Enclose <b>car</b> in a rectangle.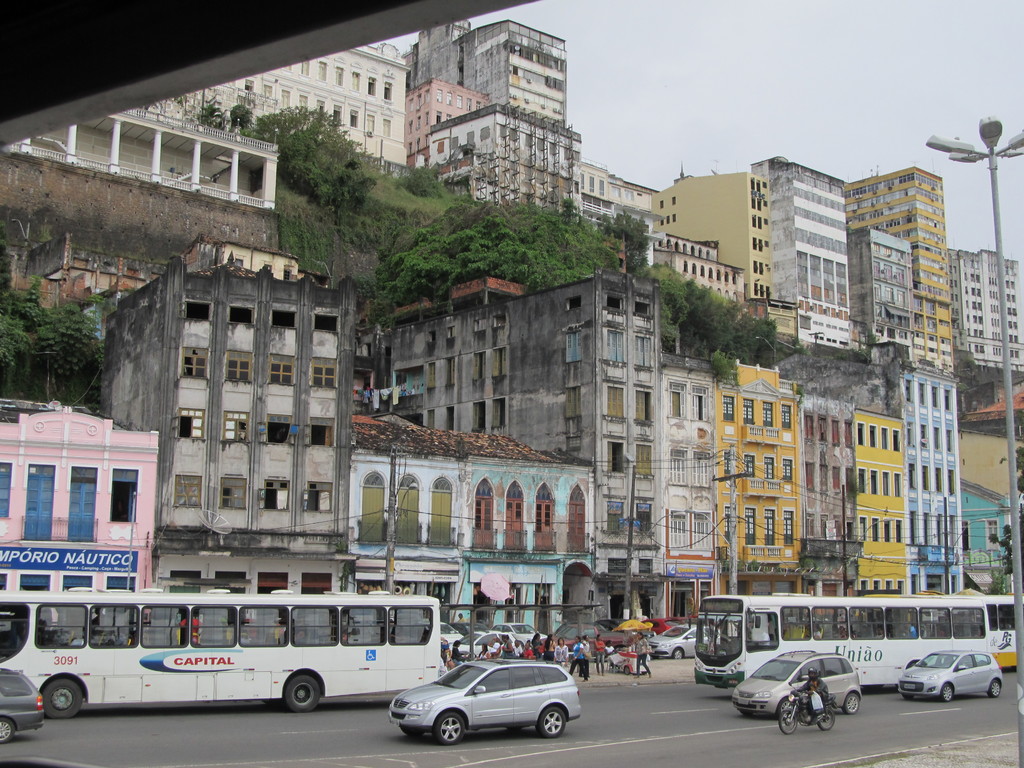
Rect(733, 653, 865, 716).
